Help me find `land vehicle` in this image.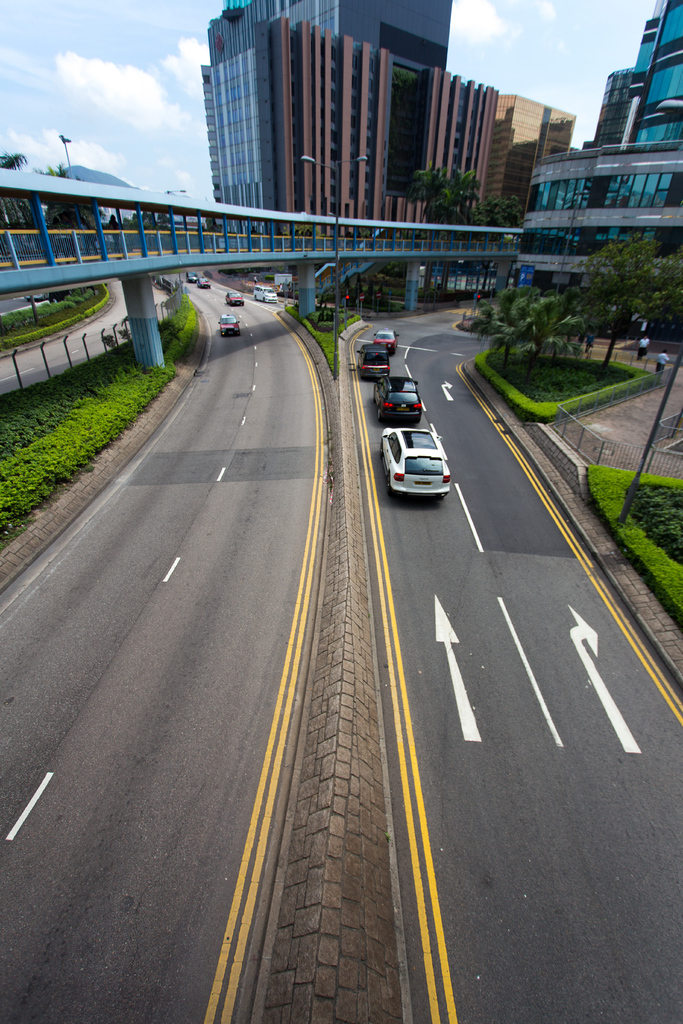
Found it: crop(222, 289, 247, 308).
